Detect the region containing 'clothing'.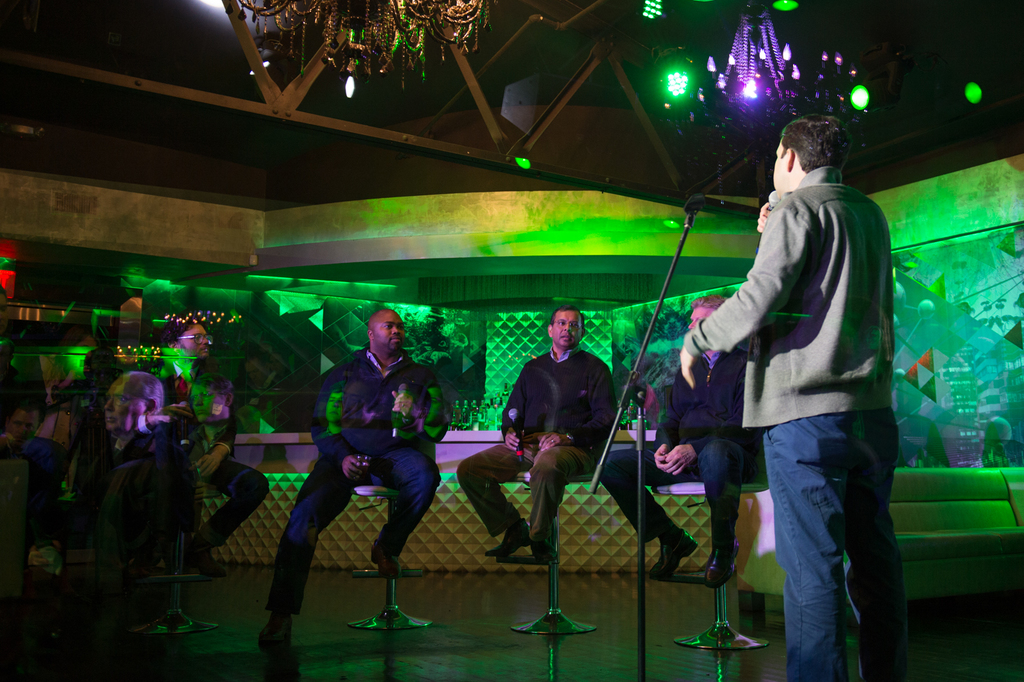
select_region(595, 343, 765, 551).
